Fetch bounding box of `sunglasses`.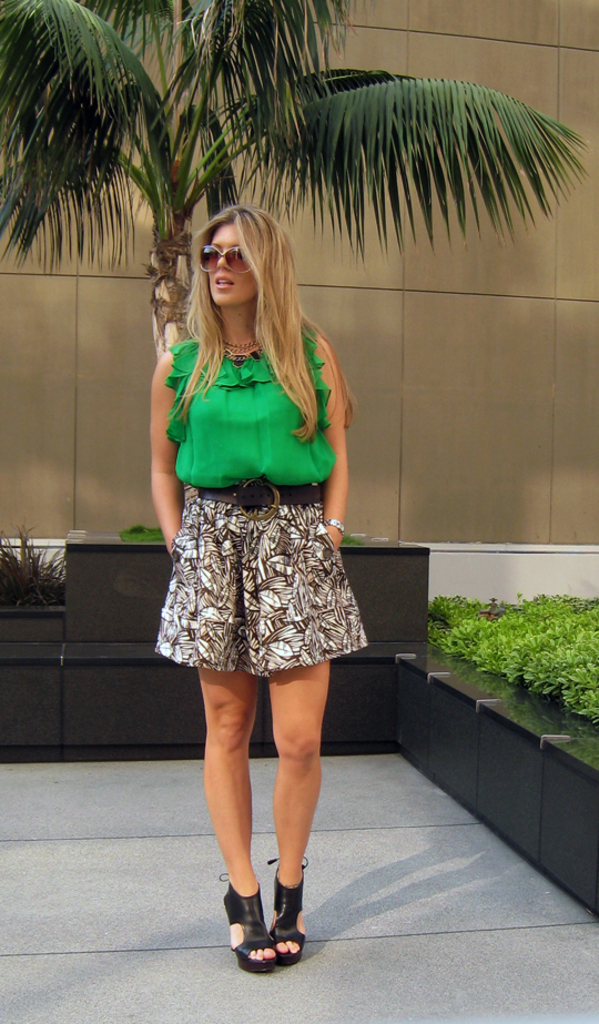
Bbox: region(192, 231, 257, 275).
